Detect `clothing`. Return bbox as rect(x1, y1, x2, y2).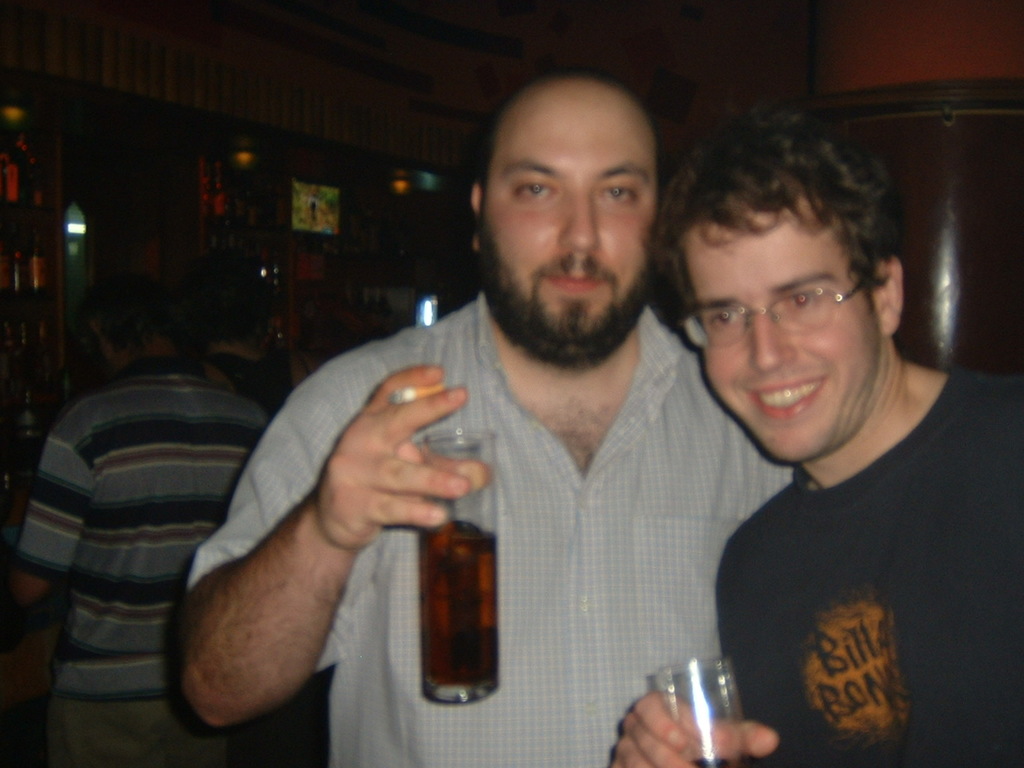
rect(715, 379, 1023, 767).
